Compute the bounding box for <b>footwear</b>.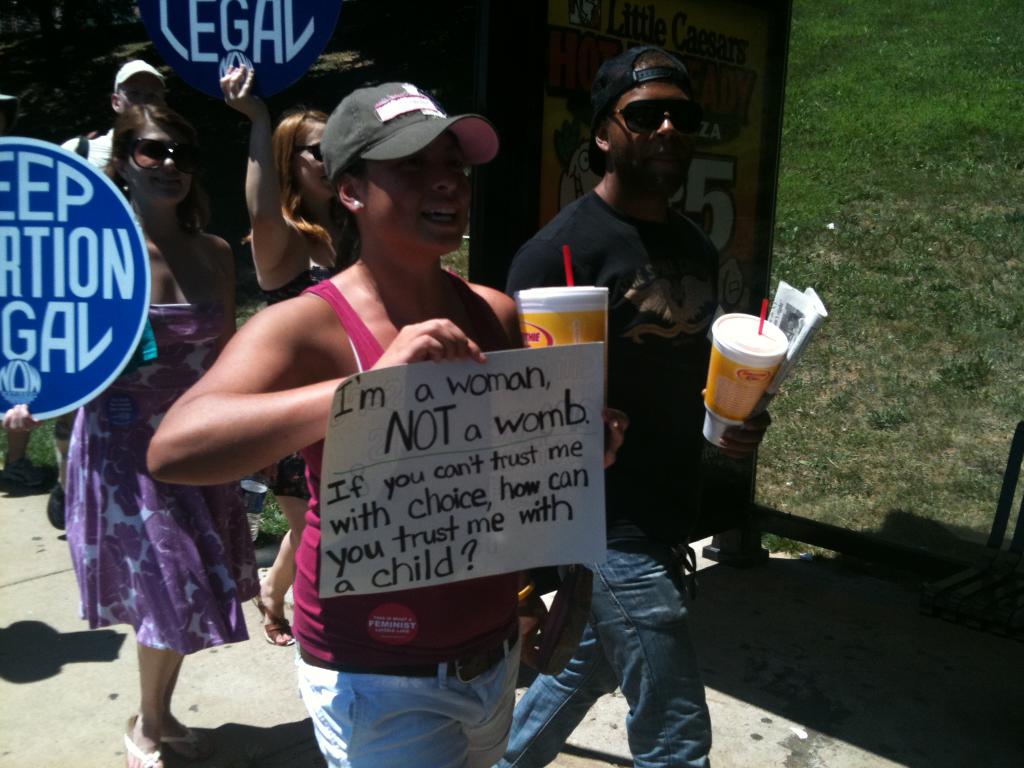
<bbox>251, 568, 296, 648</bbox>.
